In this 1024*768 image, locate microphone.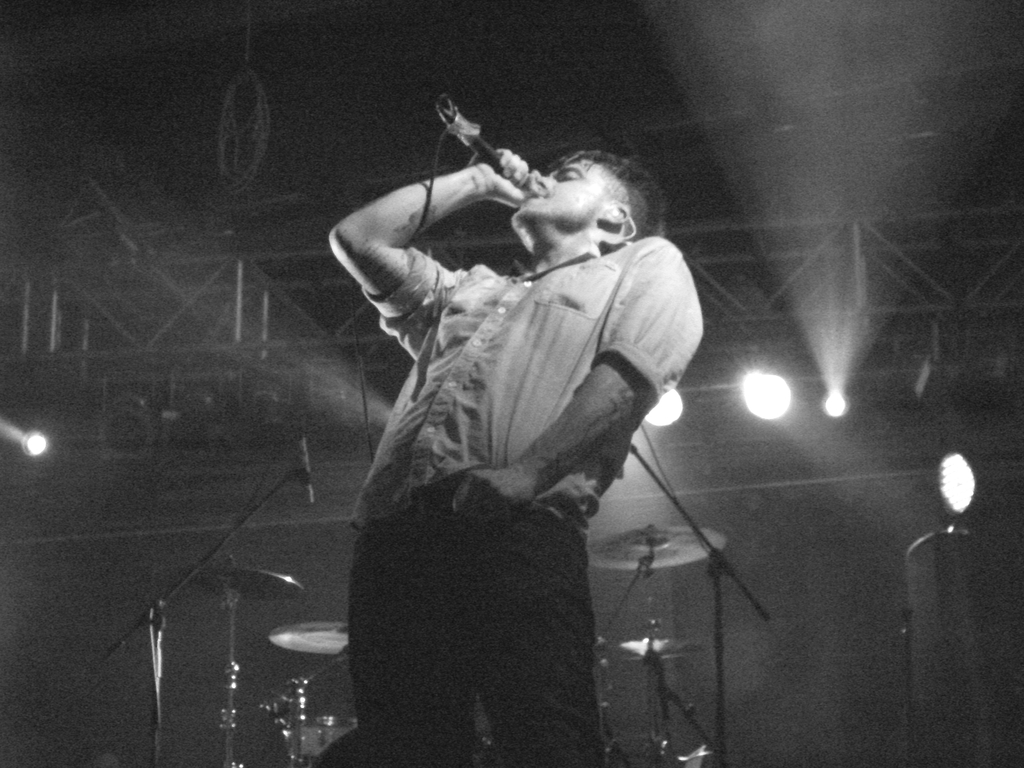
Bounding box: <region>422, 113, 554, 191</region>.
